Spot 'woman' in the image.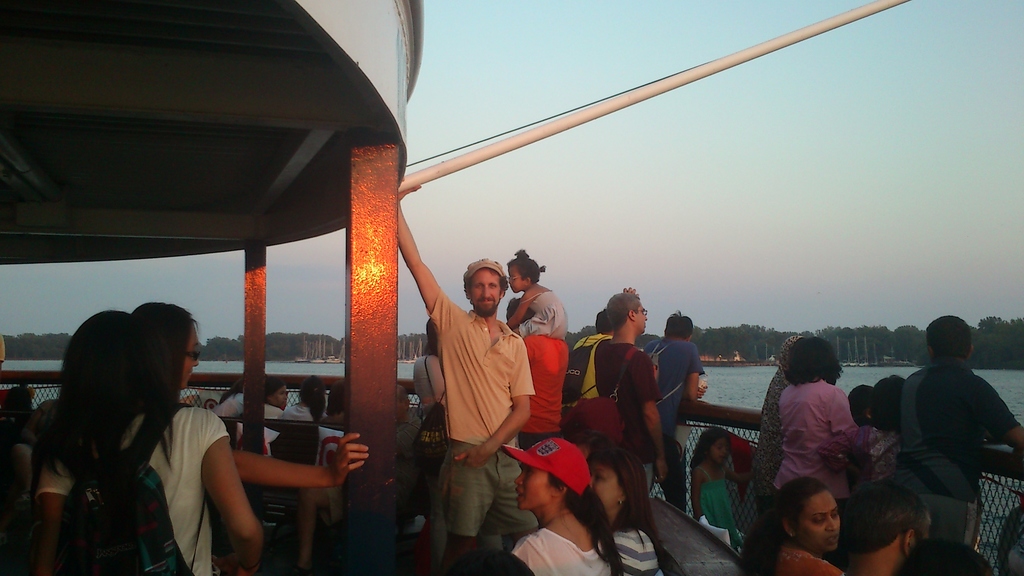
'woman' found at 587,444,672,575.
